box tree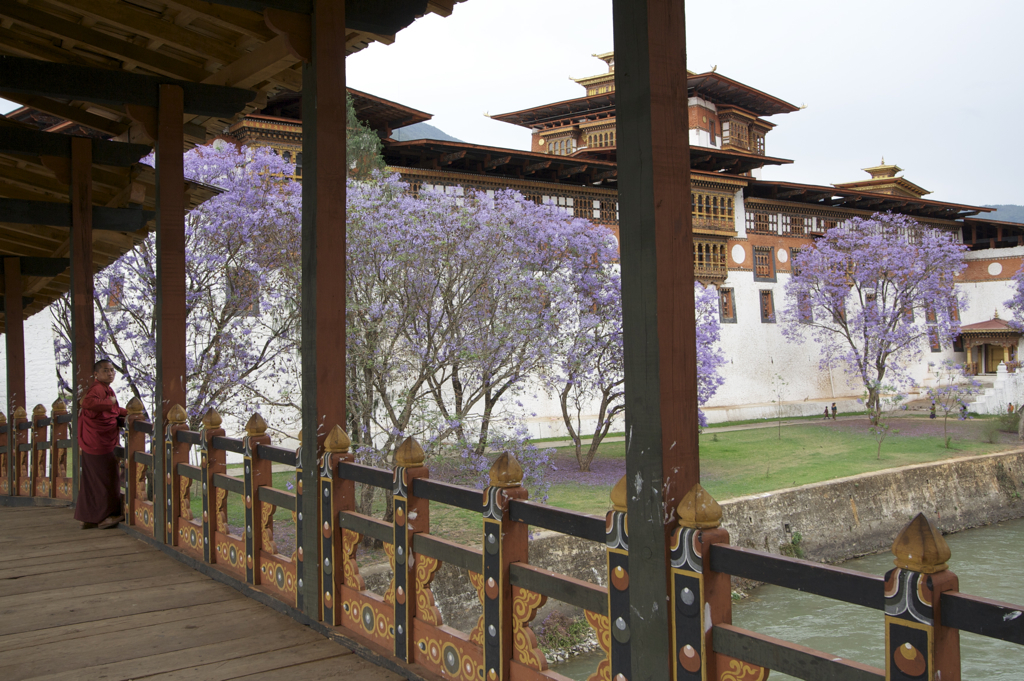
locate(556, 204, 744, 505)
